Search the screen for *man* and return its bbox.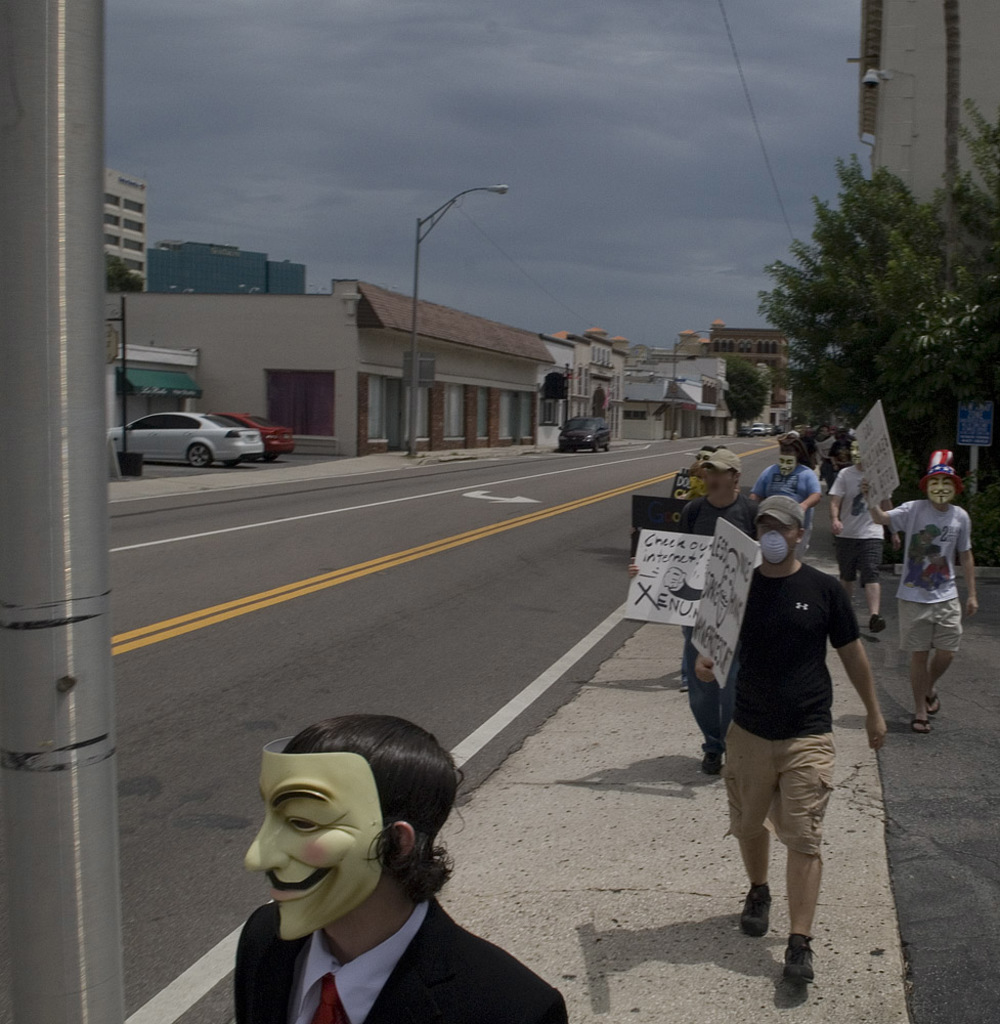
Found: (749,440,821,559).
